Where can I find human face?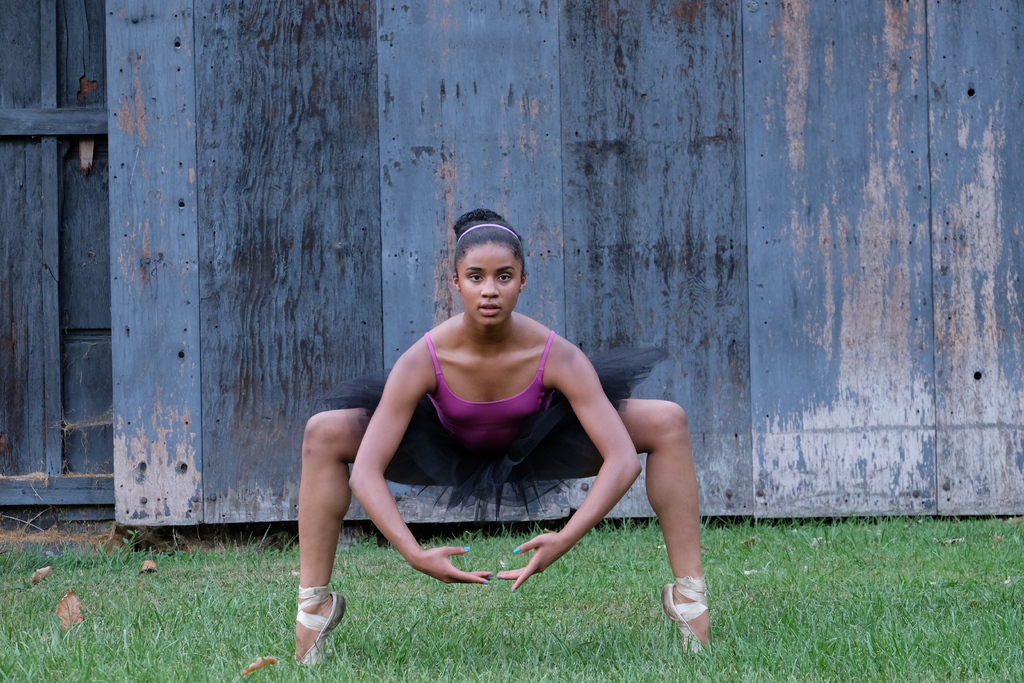
You can find it at [458,240,522,324].
